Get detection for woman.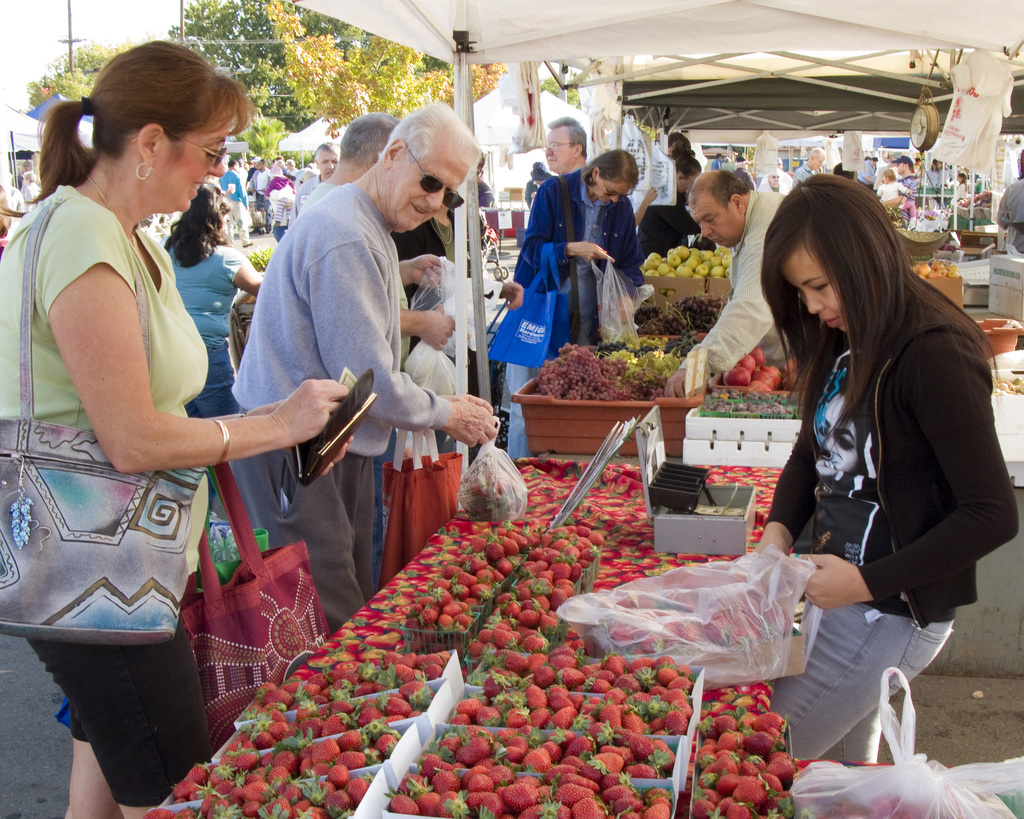
Detection: locate(20, 28, 289, 781).
